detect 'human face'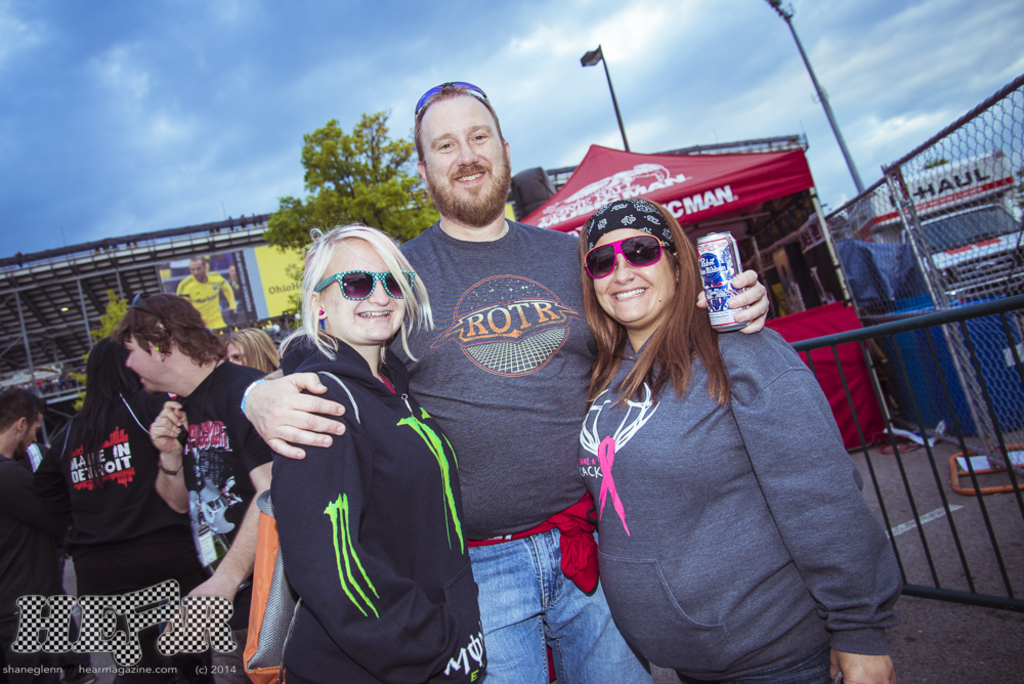
box=[125, 328, 159, 388]
